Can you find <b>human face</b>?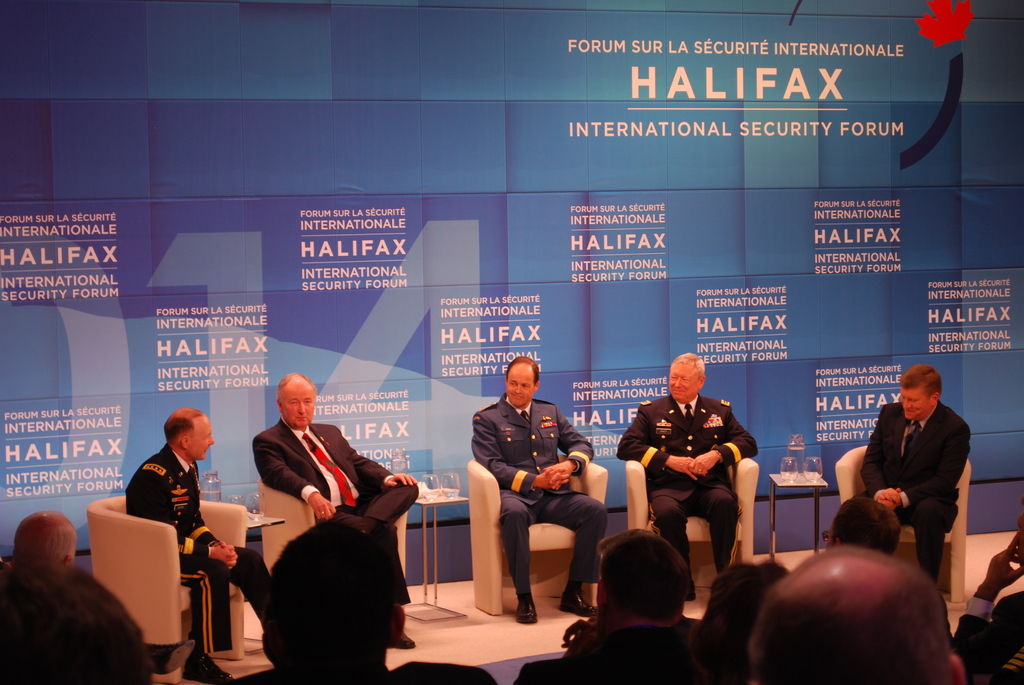
Yes, bounding box: x1=504, y1=365, x2=538, y2=405.
